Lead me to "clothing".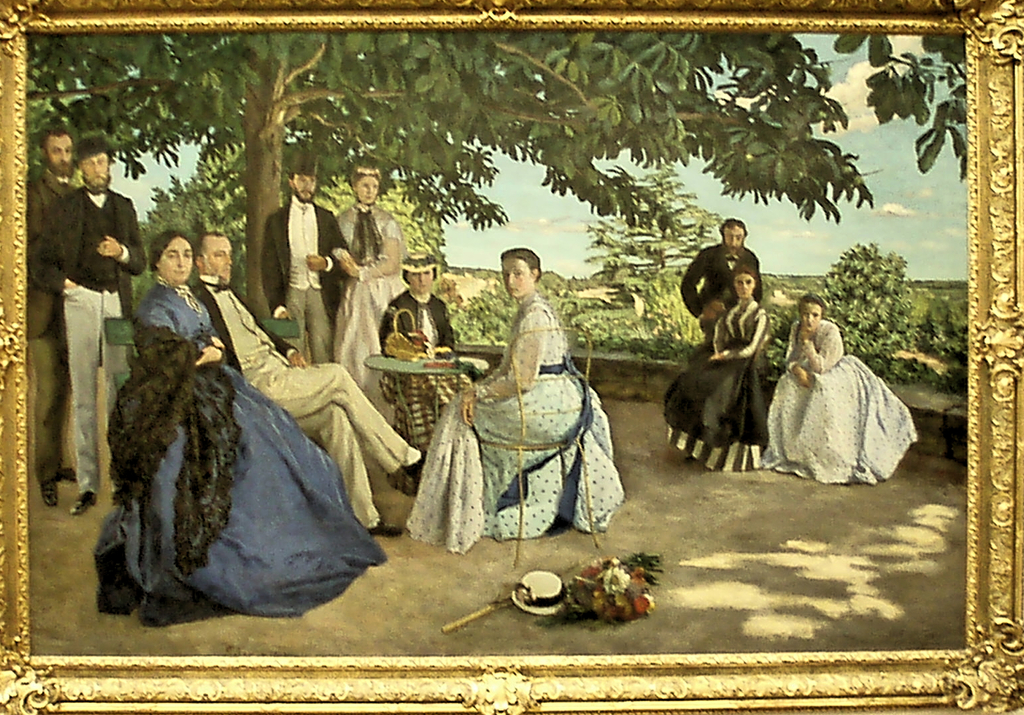
Lead to (95,279,386,630).
